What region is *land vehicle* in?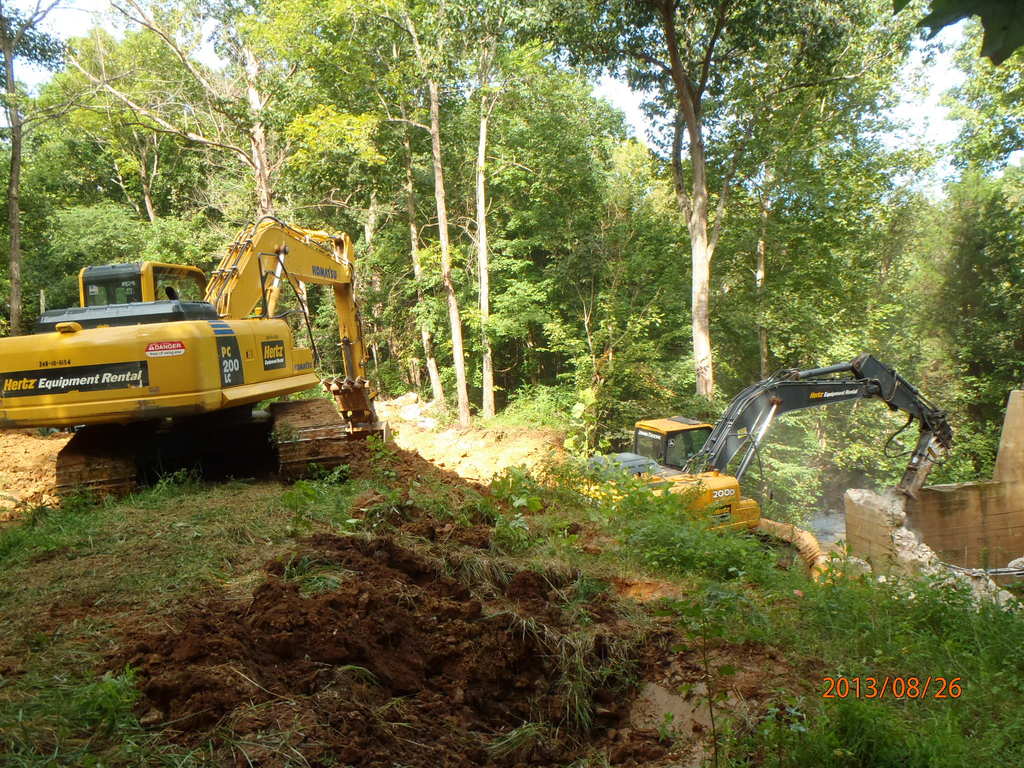
<region>643, 355, 980, 552</region>.
